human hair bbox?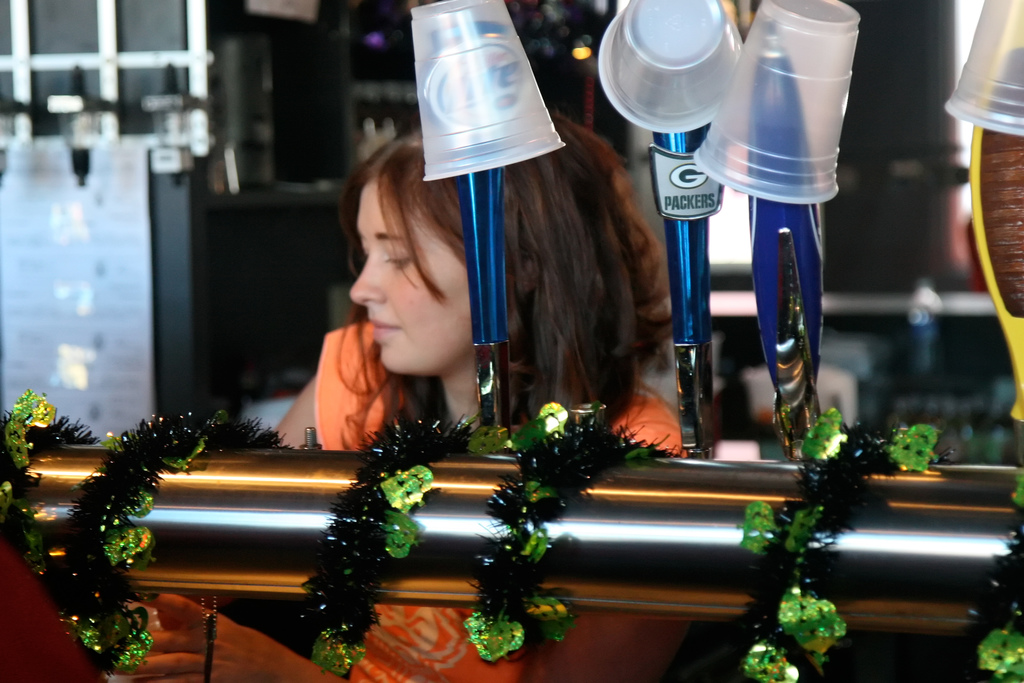
region(335, 114, 672, 448)
